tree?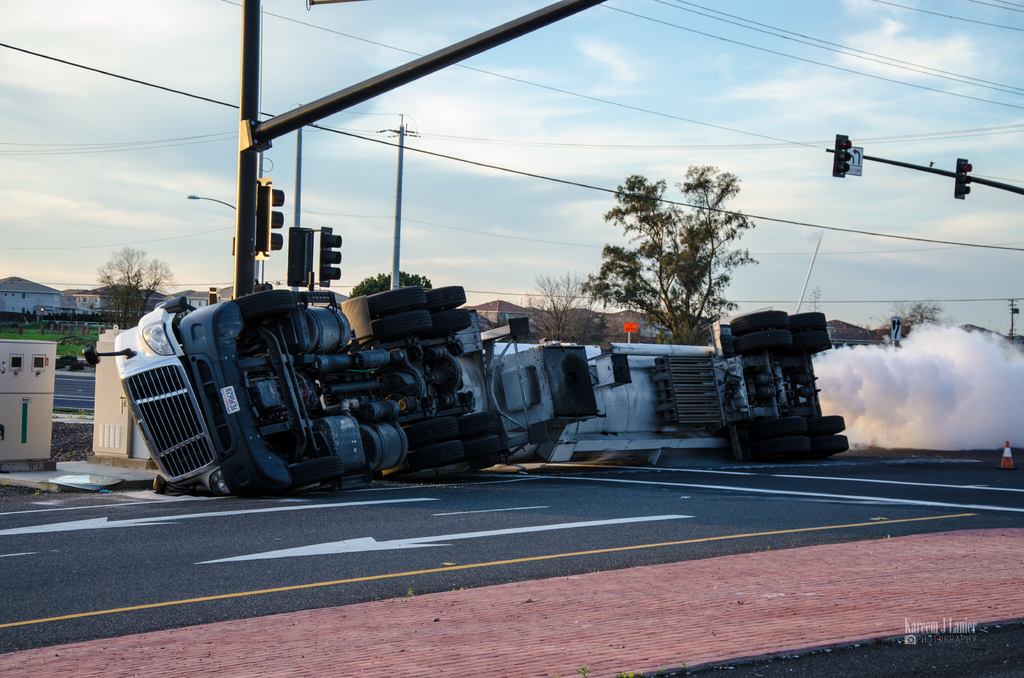
x1=351 y1=270 x2=439 y2=302
